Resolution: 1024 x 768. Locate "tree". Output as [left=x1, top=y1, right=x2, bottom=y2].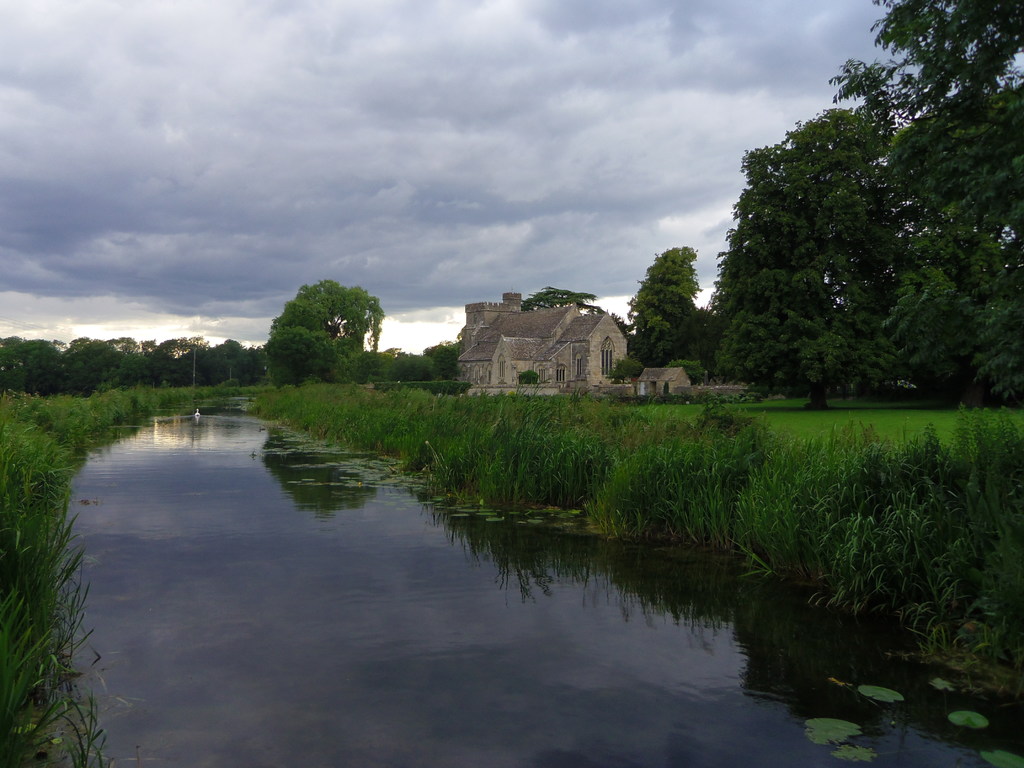
[left=272, top=280, right=387, bottom=353].
